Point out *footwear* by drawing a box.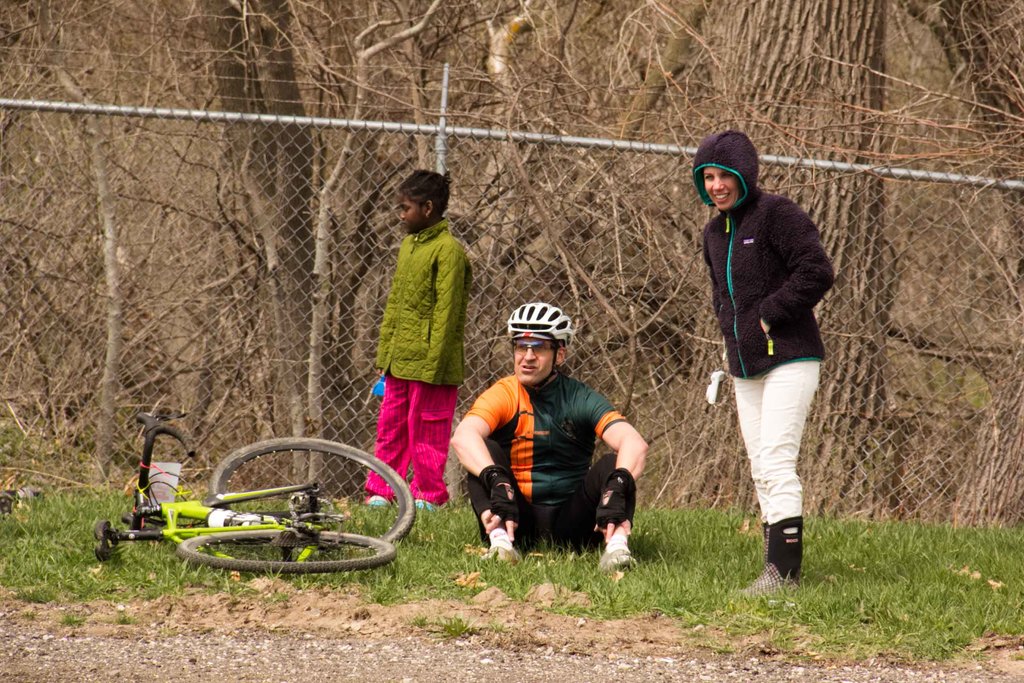
detection(364, 494, 387, 503).
